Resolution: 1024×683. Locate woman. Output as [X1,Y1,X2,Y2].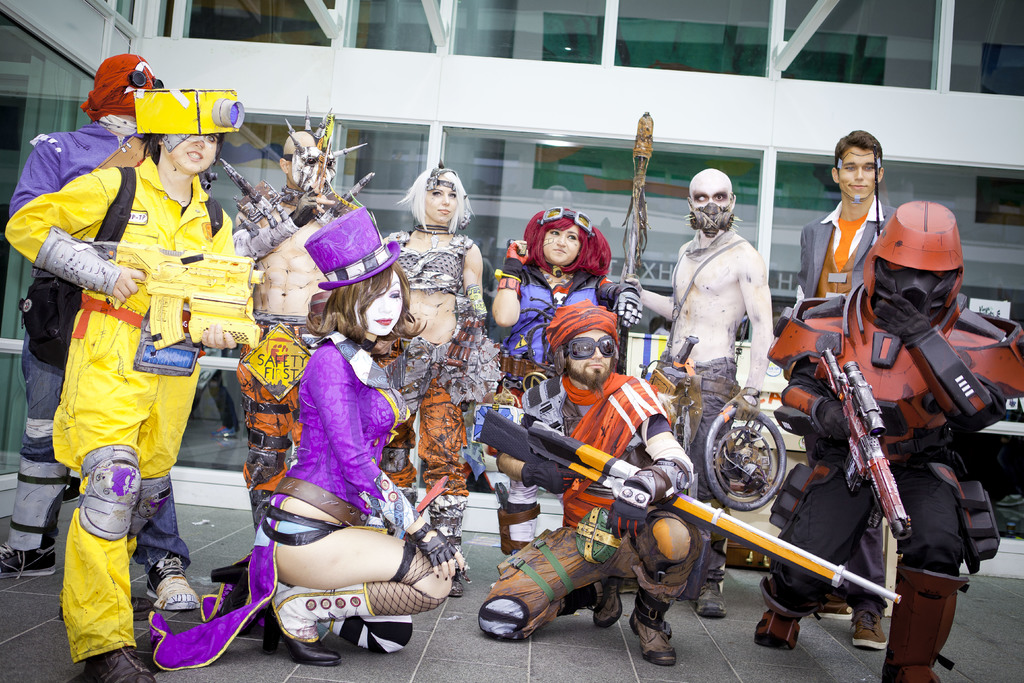
[388,163,489,584].
